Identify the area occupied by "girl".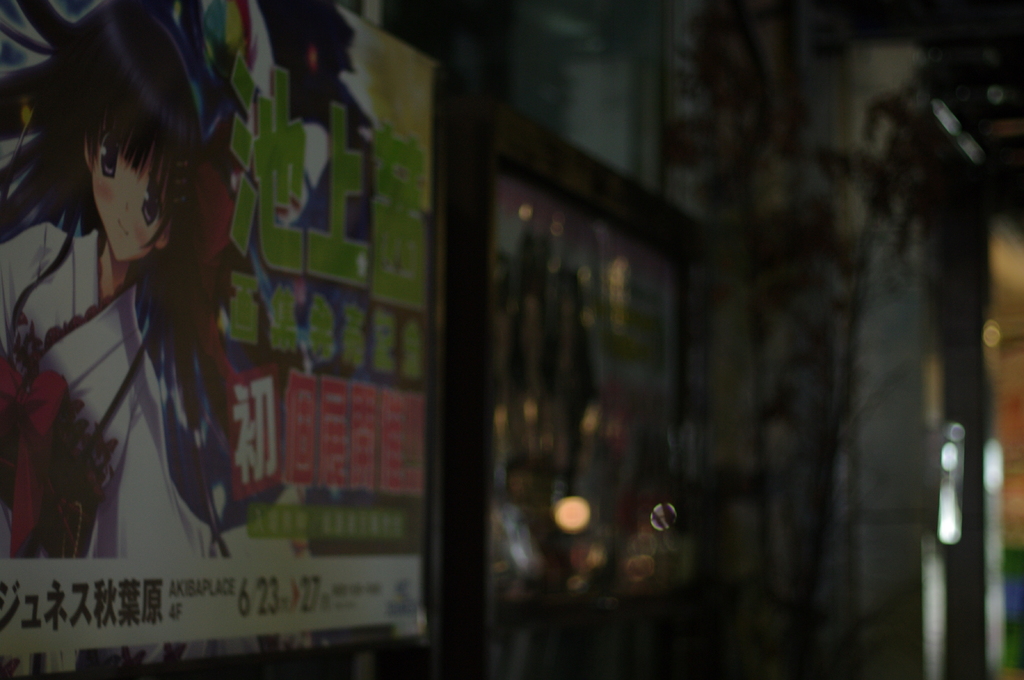
Area: <bbox>0, 20, 233, 567</bbox>.
